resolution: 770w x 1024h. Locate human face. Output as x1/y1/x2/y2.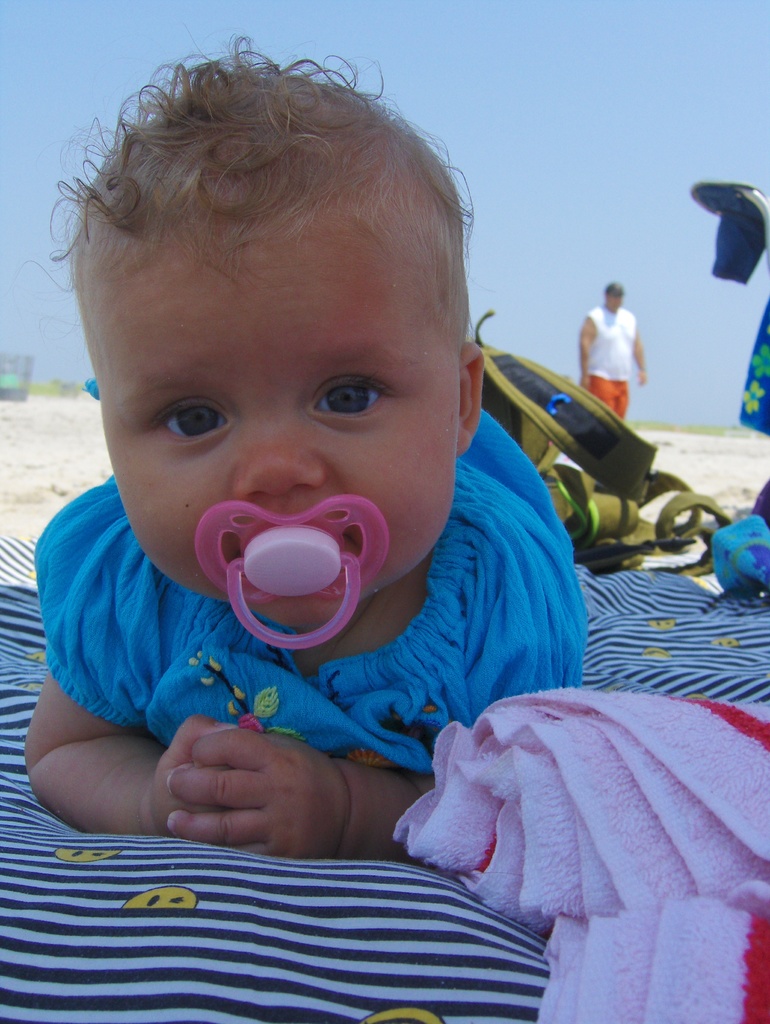
101/236/458/626.
